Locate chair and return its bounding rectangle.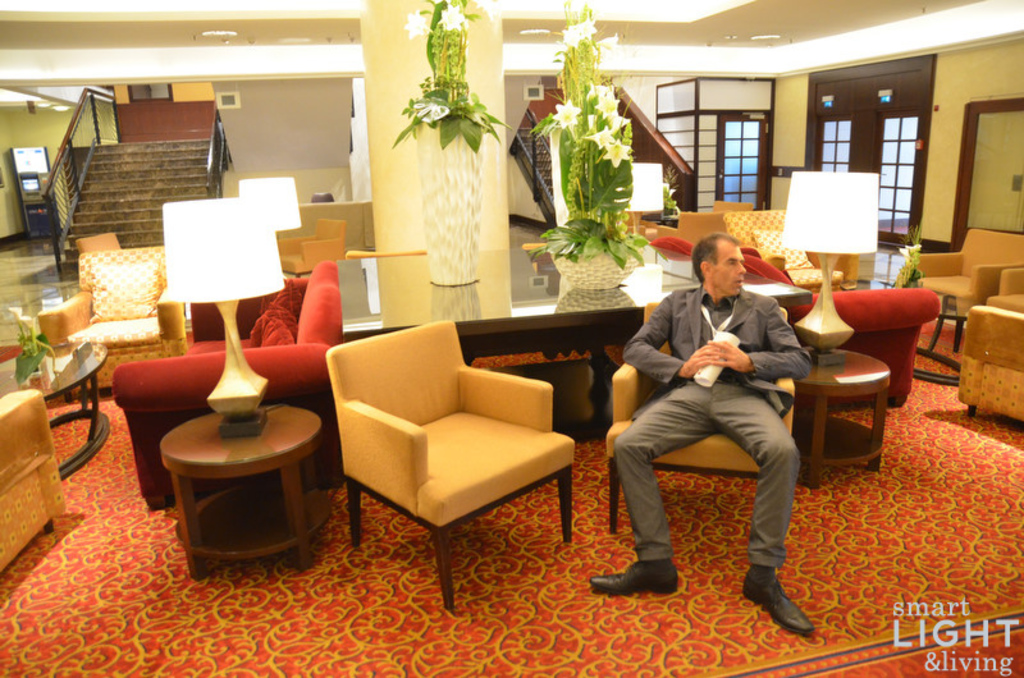
[left=718, top=210, right=858, bottom=290].
